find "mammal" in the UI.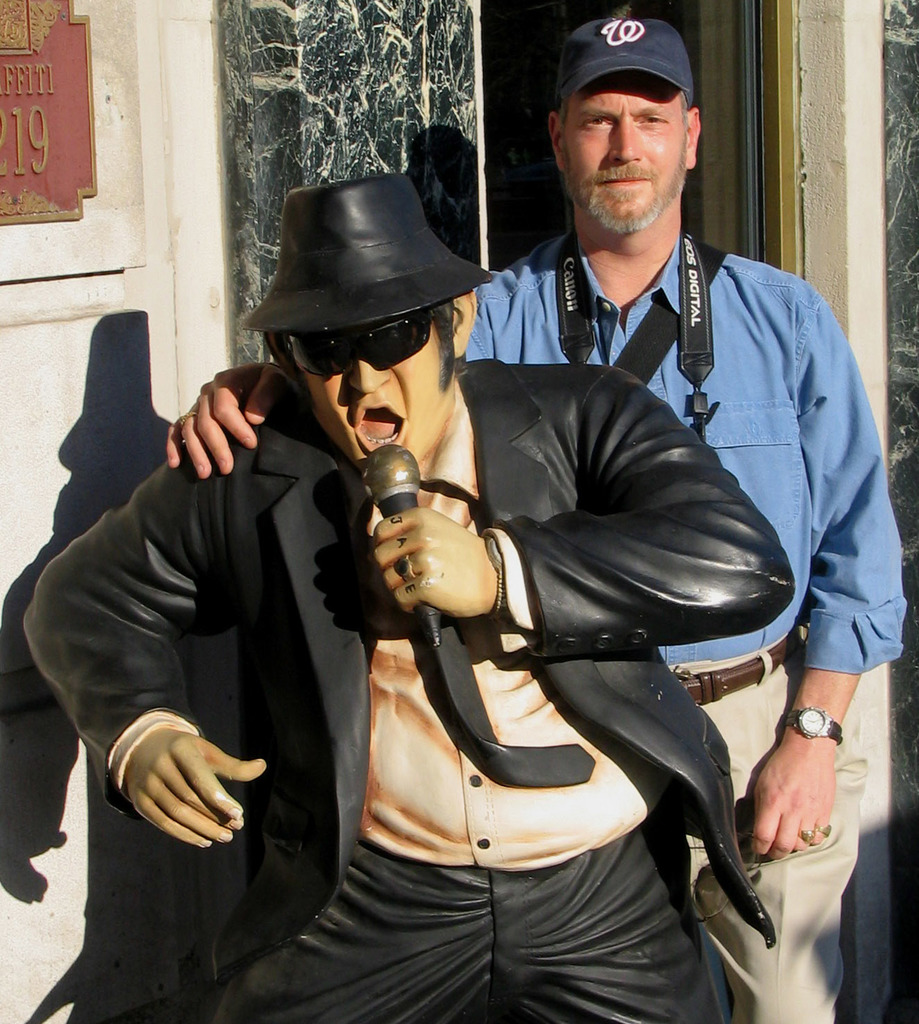
UI element at (166, 6, 904, 1023).
